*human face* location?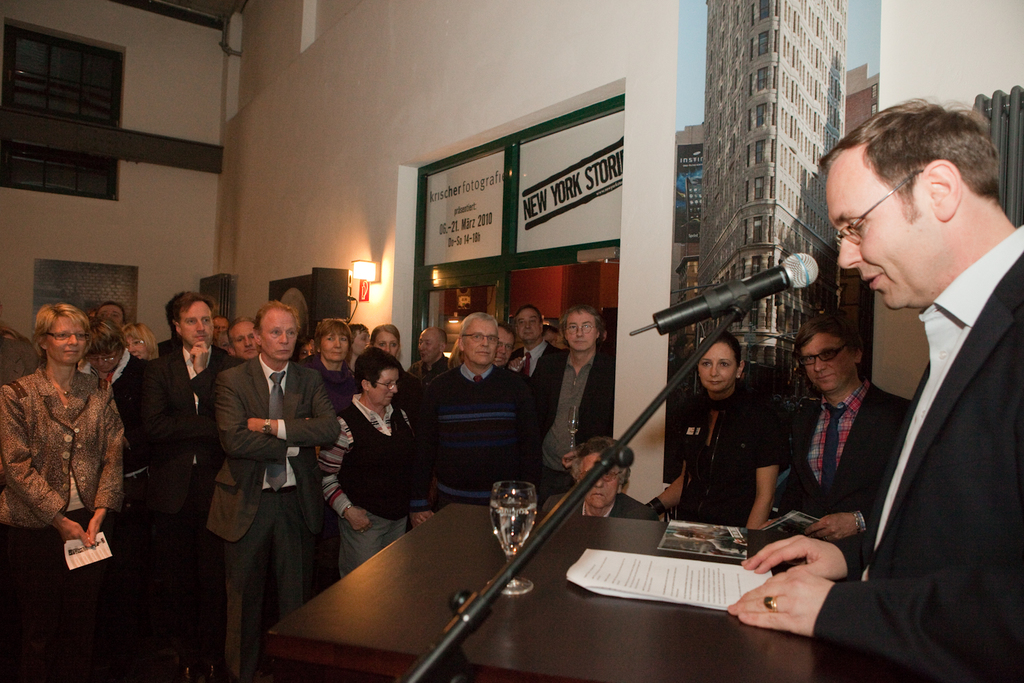
{"x1": 806, "y1": 335, "x2": 854, "y2": 393}
